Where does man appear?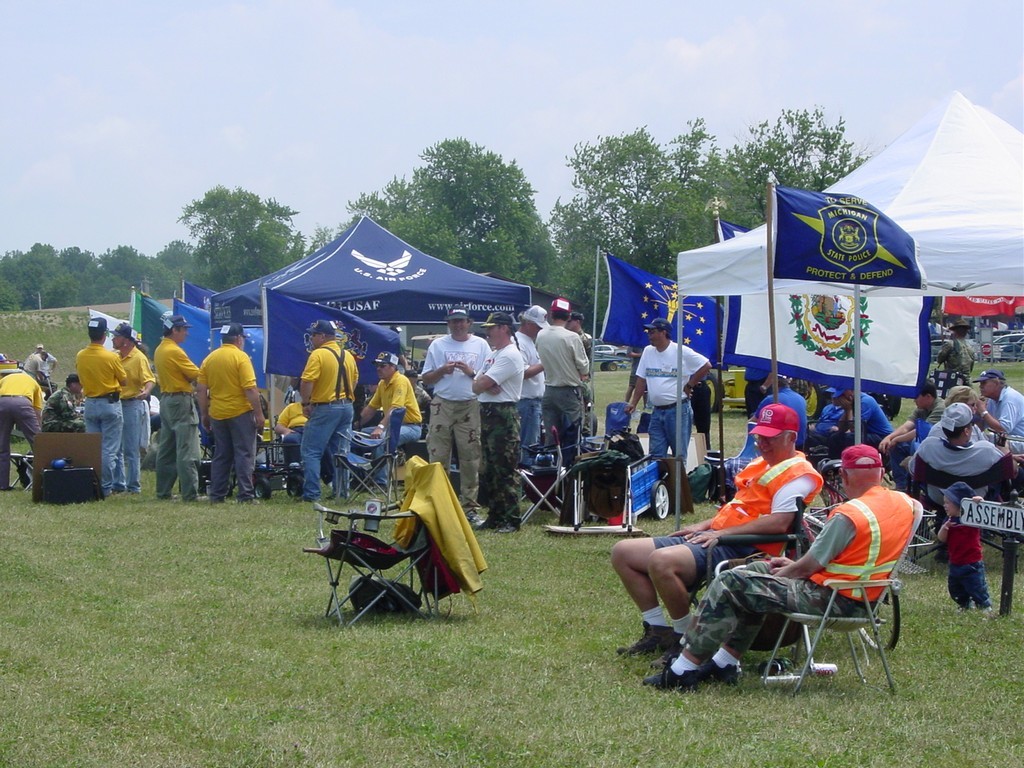
Appears at {"left": 509, "top": 303, "right": 549, "bottom": 470}.
